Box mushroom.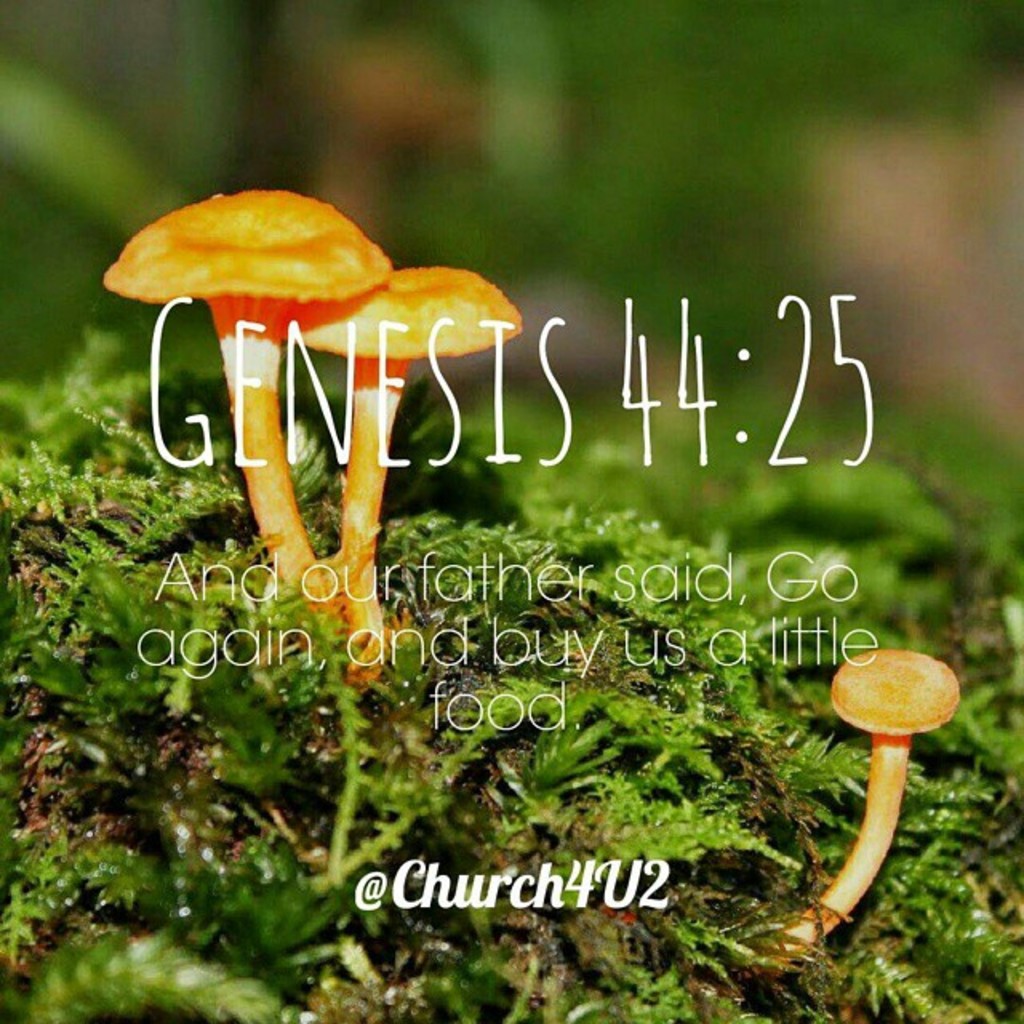
(left=99, top=189, right=387, bottom=624).
